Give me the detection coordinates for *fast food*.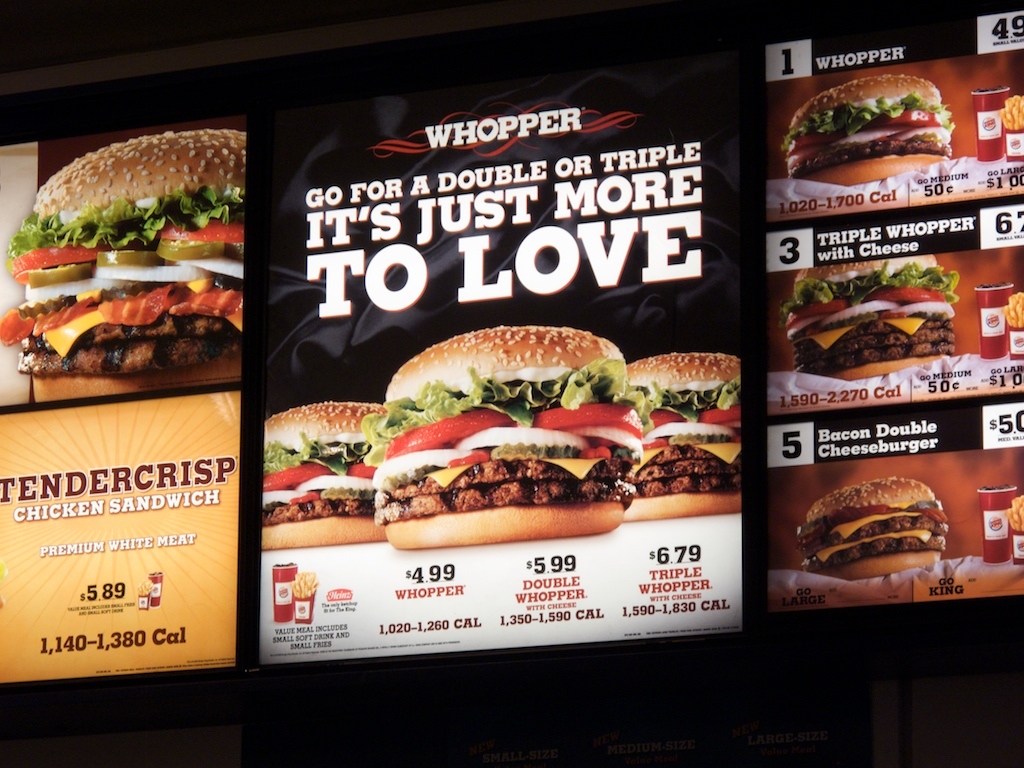
Rect(792, 479, 948, 575).
